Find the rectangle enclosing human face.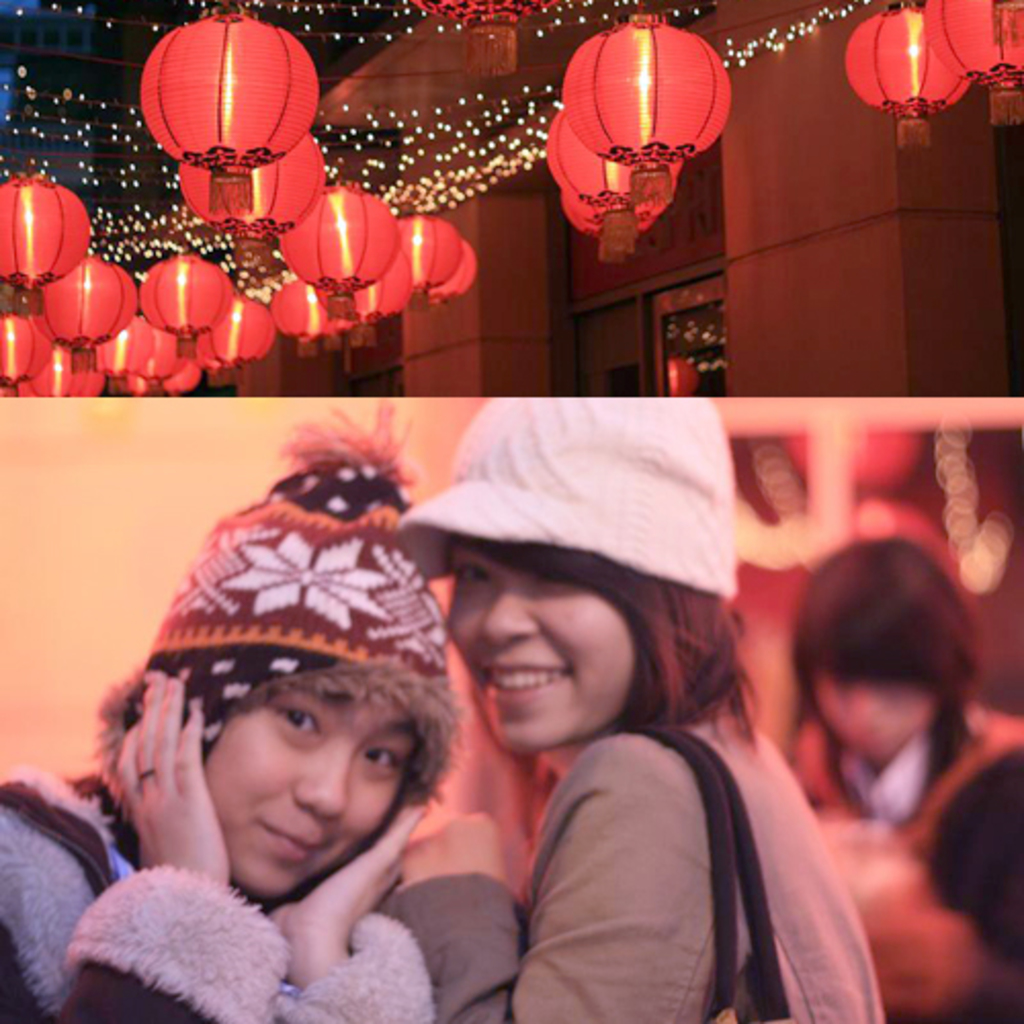
(207,696,399,901).
